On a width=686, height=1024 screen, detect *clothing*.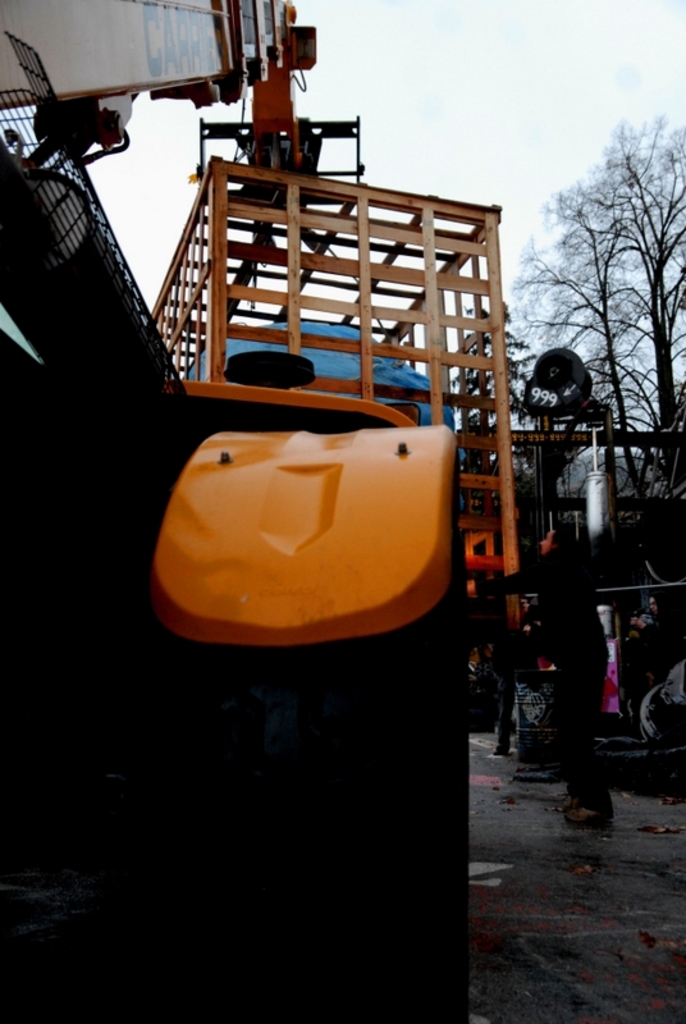
[634,589,676,675].
